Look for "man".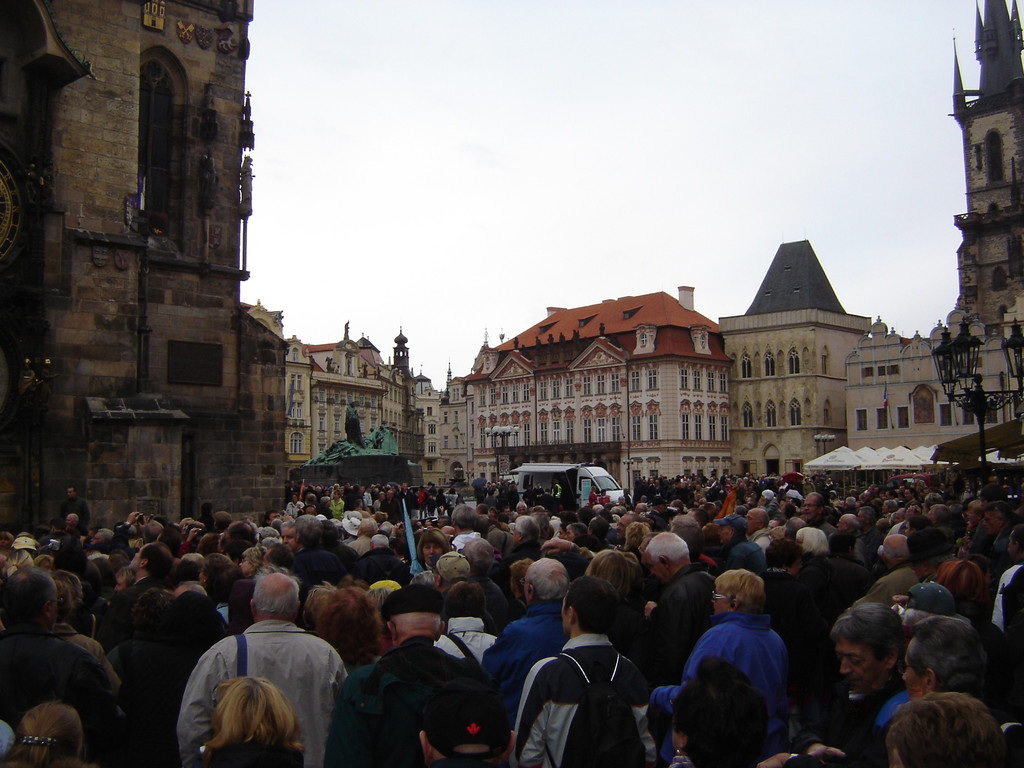
Found: left=522, top=604, right=656, bottom=764.
